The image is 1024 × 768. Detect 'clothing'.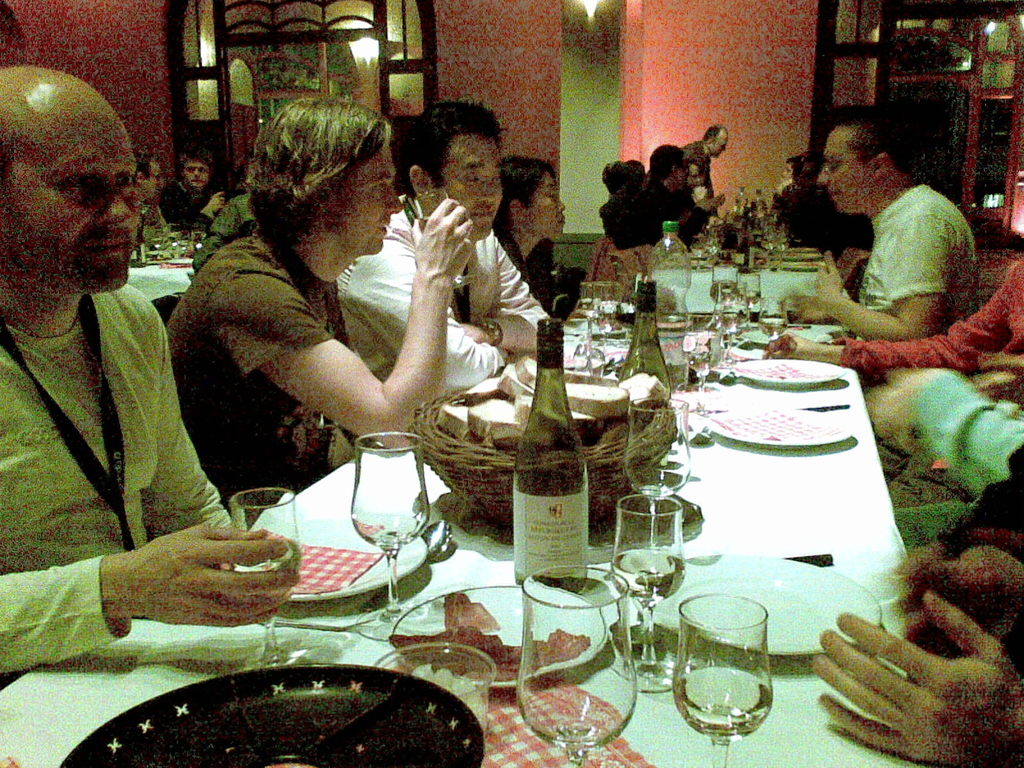
Detection: bbox(0, 281, 235, 664).
